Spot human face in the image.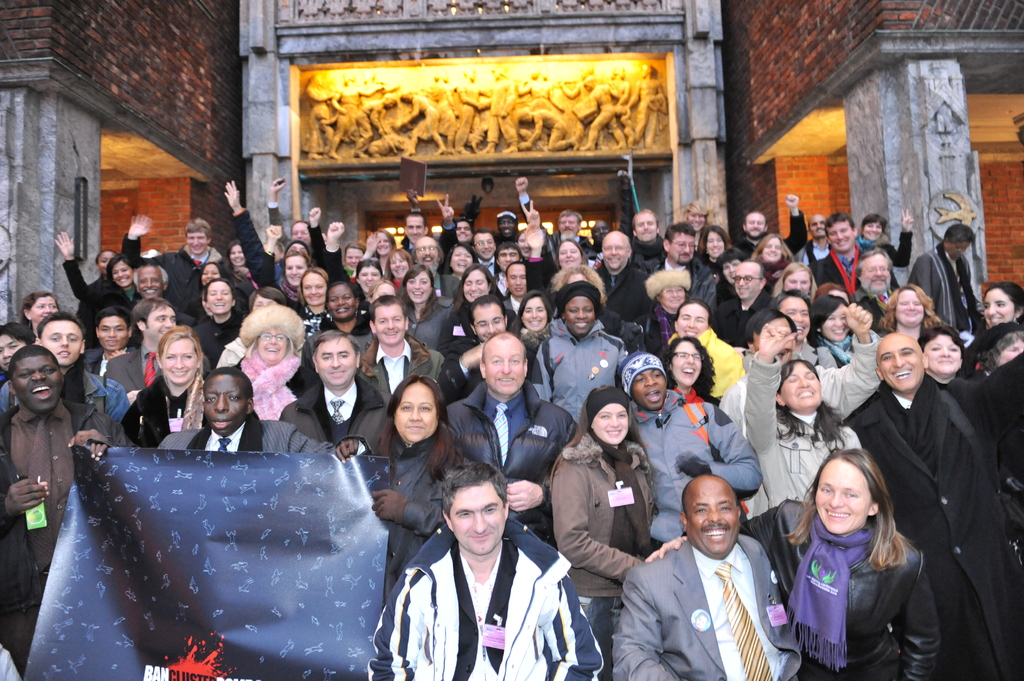
human face found at 522/298/545/333.
